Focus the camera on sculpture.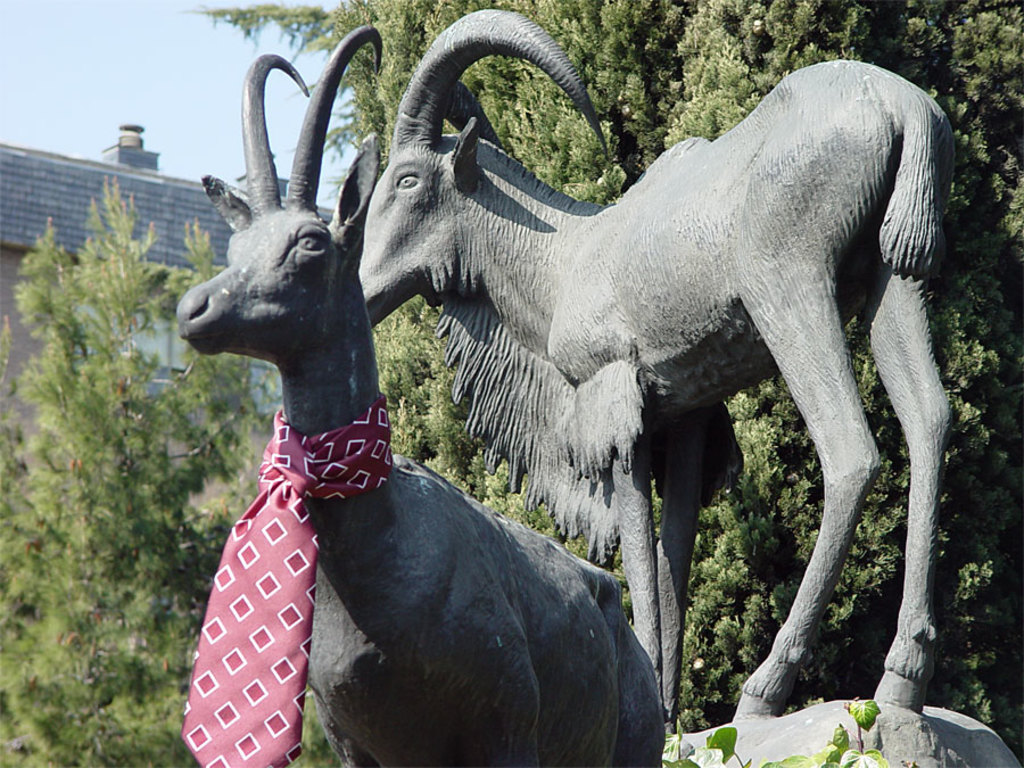
Focus region: Rect(177, 0, 956, 767).
